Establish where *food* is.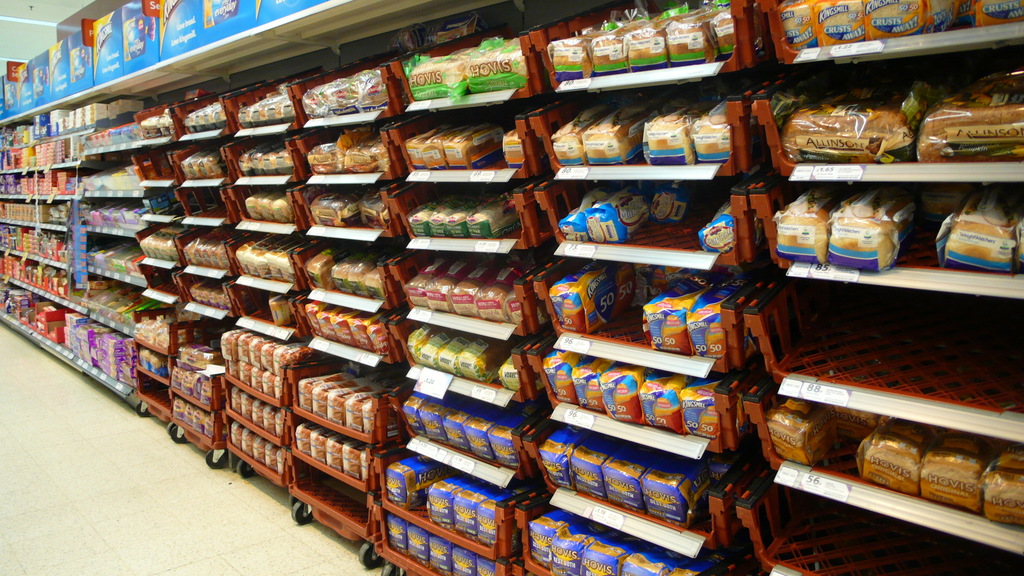
Established at left=271, top=195, right=296, bottom=225.
